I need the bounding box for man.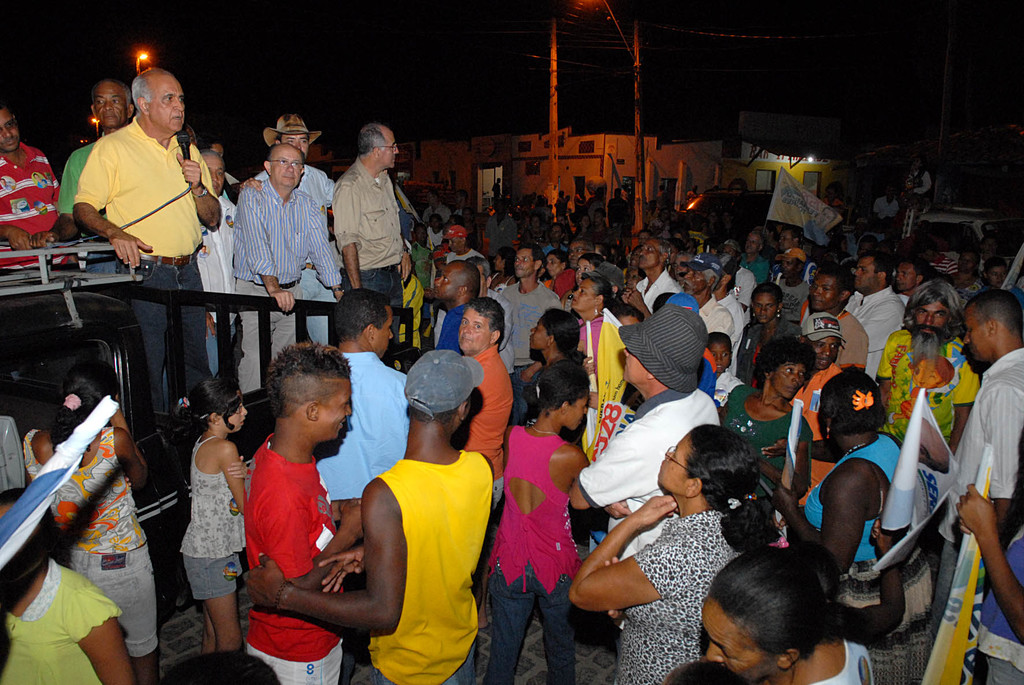
Here it is: rect(484, 197, 520, 260).
